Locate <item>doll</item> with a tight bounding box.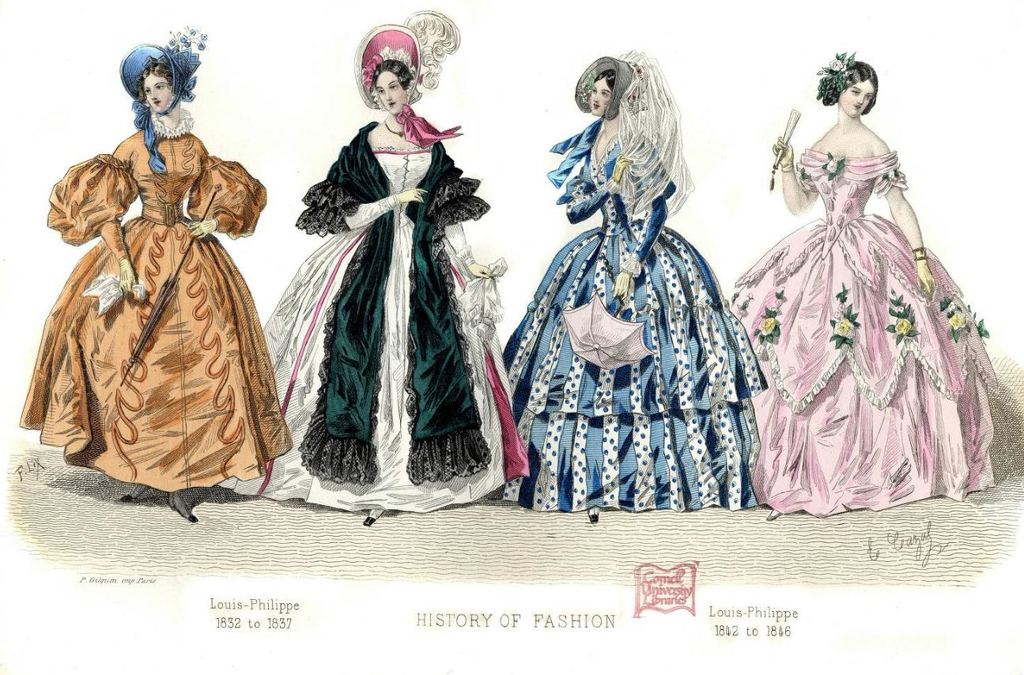
region(25, 26, 295, 515).
